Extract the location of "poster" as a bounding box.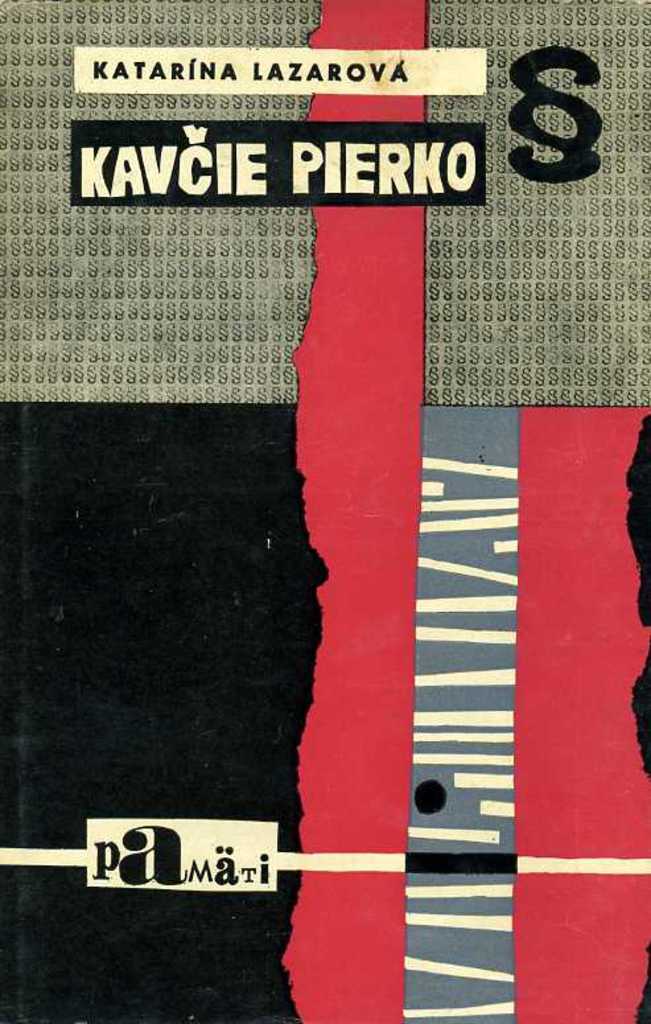
(left=0, top=0, right=650, bottom=1023).
